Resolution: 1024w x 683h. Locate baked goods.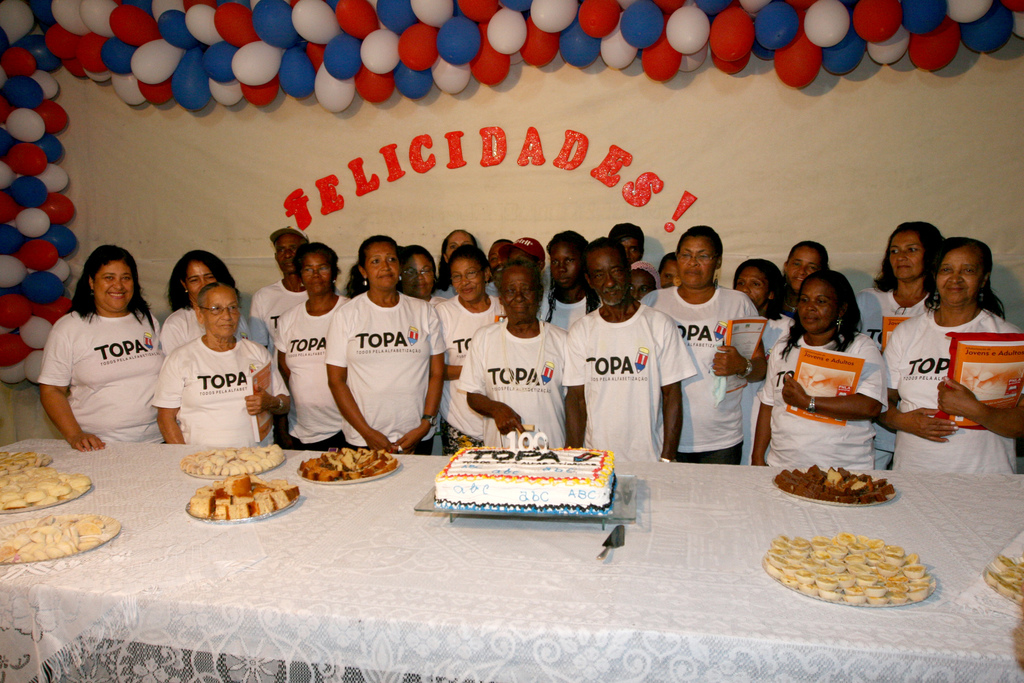
BBox(438, 439, 614, 529).
